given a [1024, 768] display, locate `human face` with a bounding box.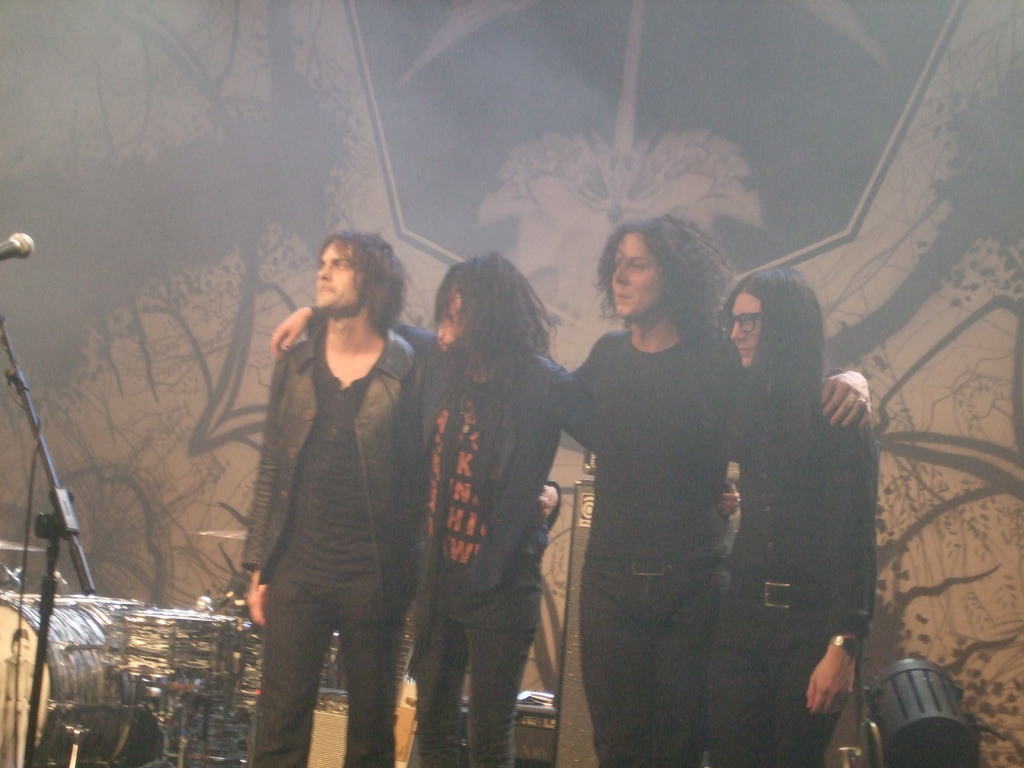
Located: {"x1": 318, "y1": 242, "x2": 361, "y2": 308}.
